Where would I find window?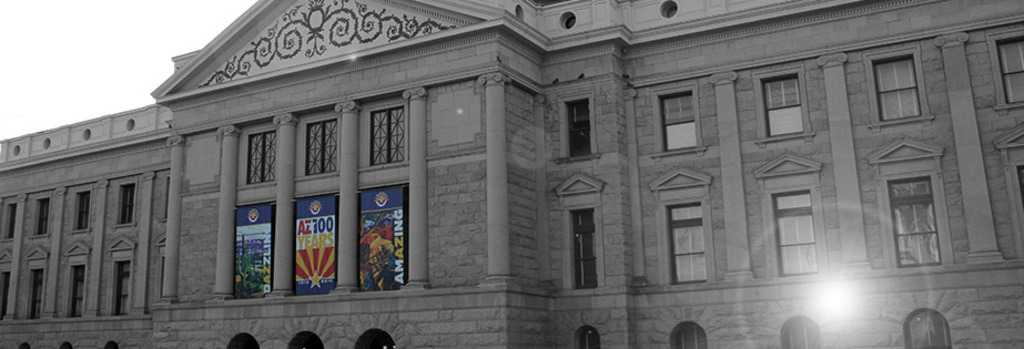
At 566/205/599/290.
